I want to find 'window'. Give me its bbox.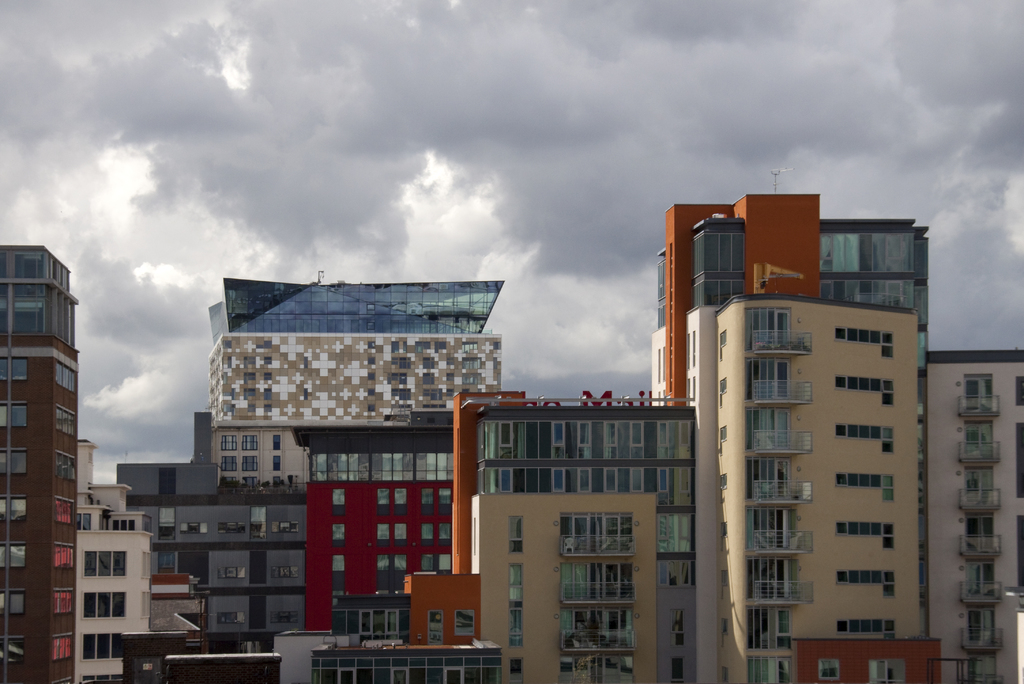
box(601, 464, 616, 495).
